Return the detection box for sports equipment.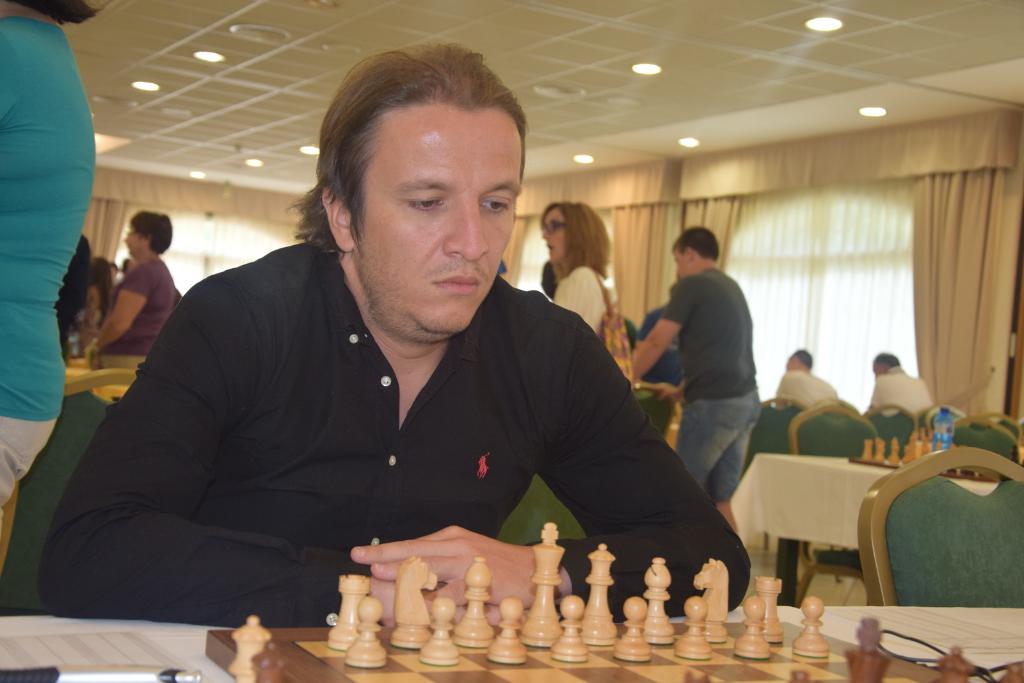
box(855, 426, 1002, 480).
